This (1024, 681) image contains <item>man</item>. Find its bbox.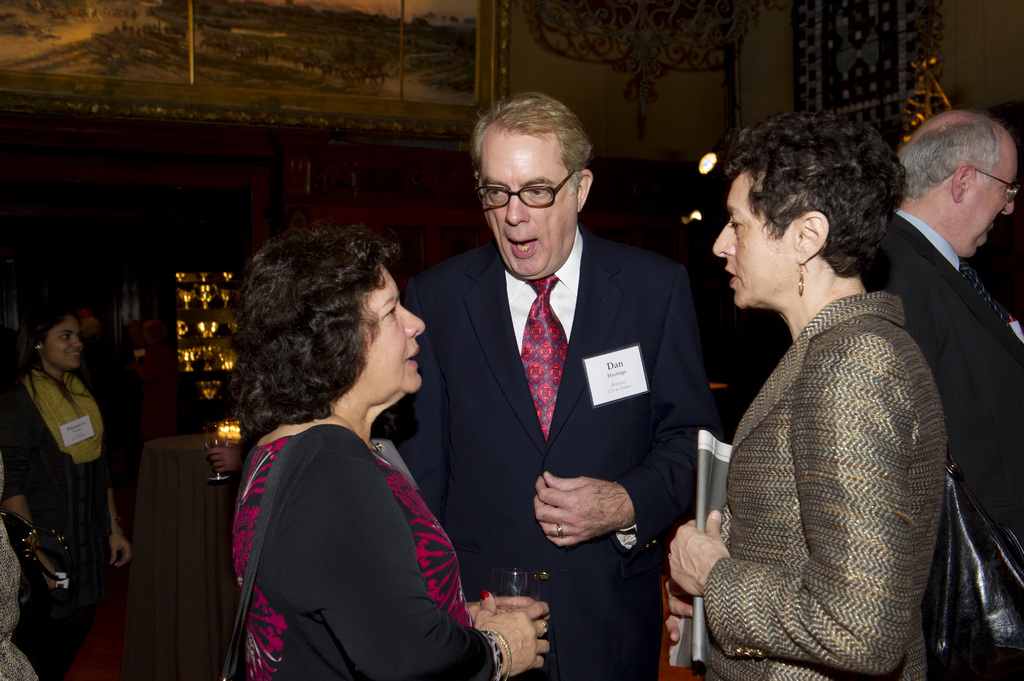
[402, 117, 727, 652].
